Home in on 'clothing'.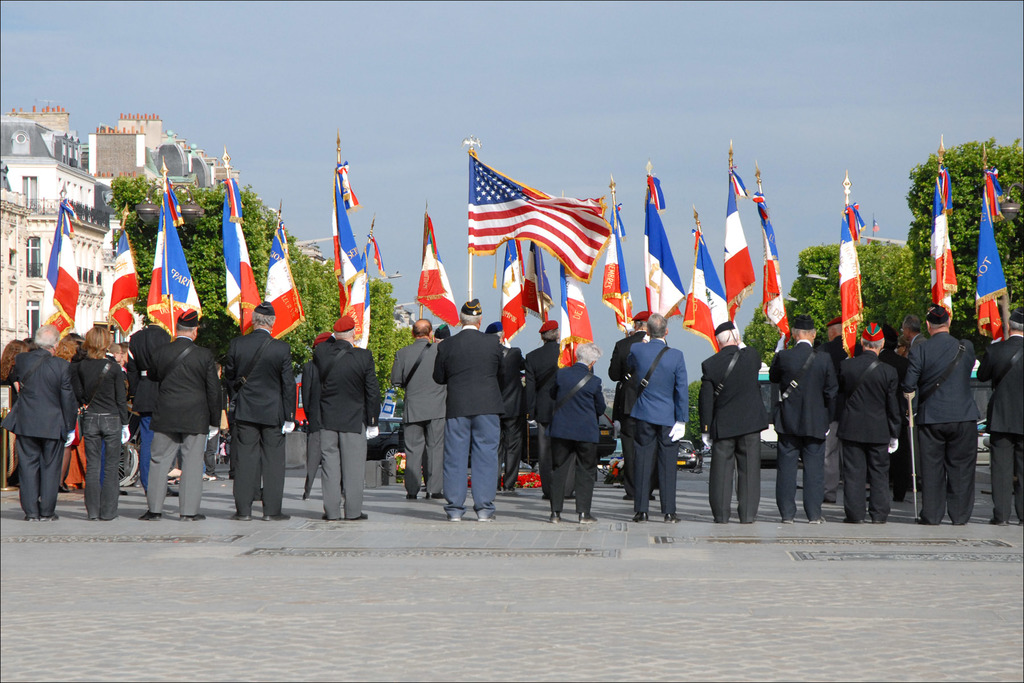
Homed in at pyautogui.locateOnScreen(911, 283, 1006, 531).
